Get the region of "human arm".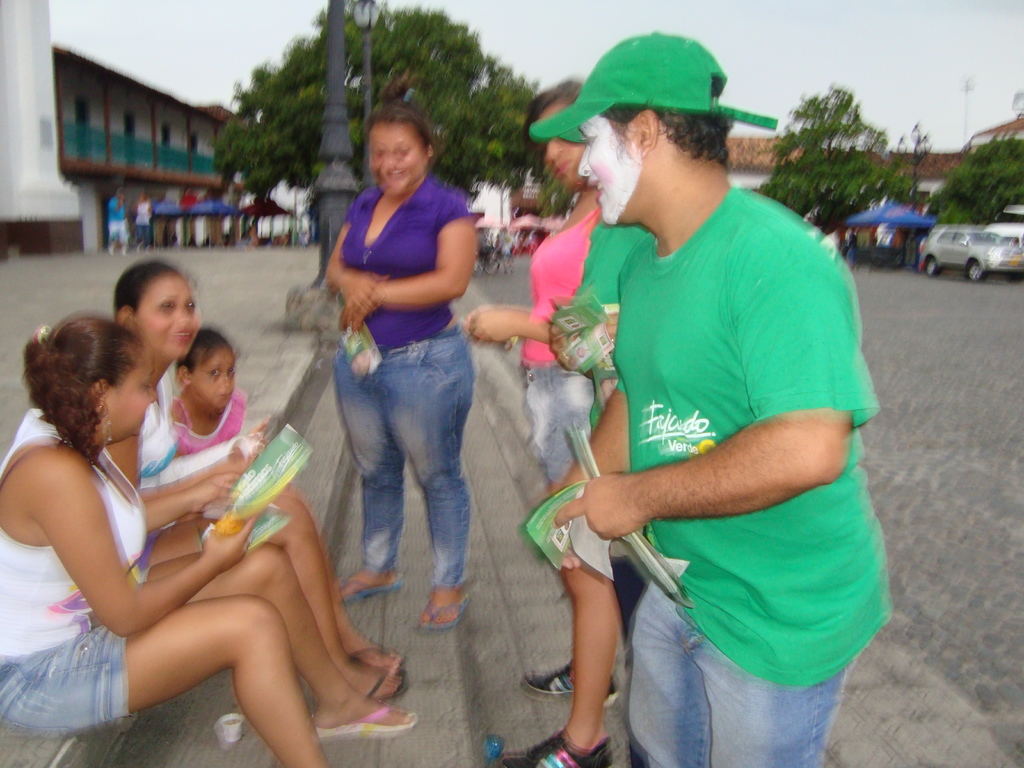
(466,244,588,356).
